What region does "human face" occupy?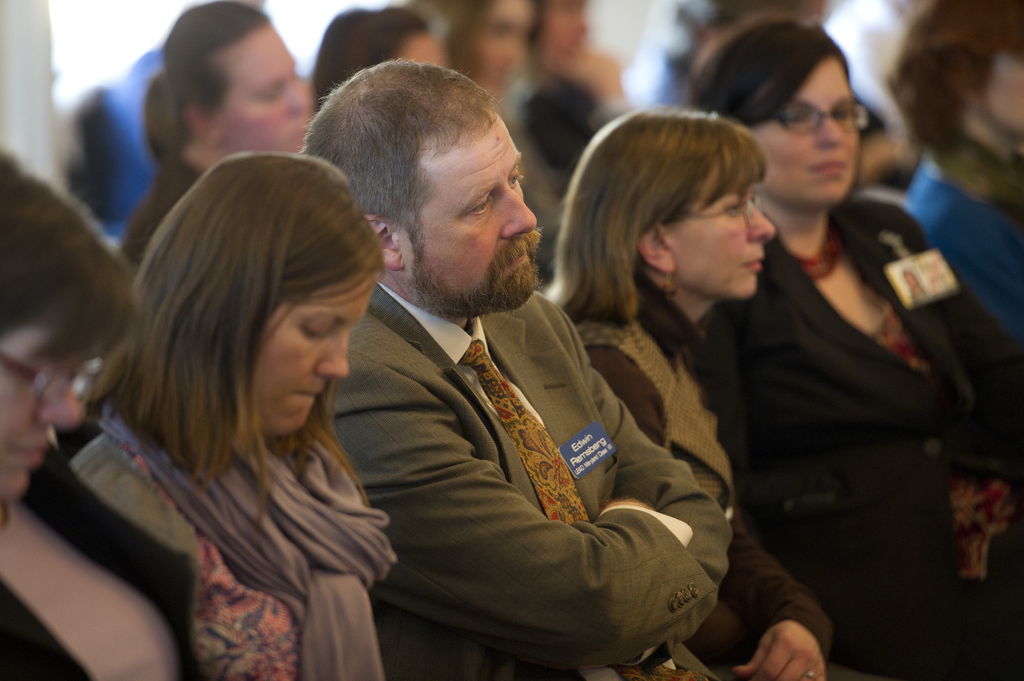
(left=669, top=153, right=775, bottom=297).
